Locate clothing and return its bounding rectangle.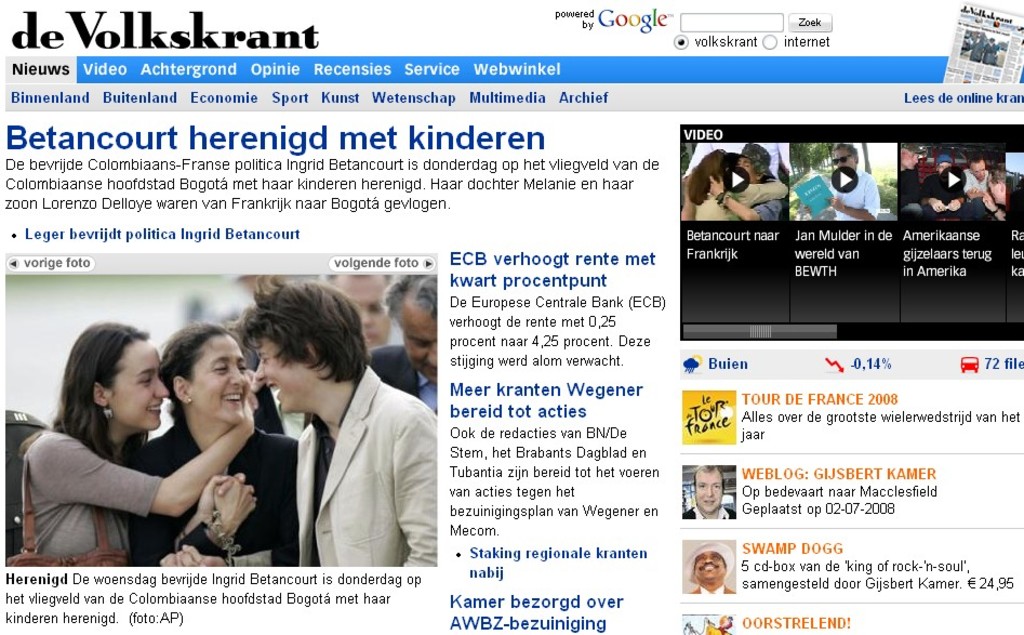
[left=138, top=415, right=316, bottom=571].
